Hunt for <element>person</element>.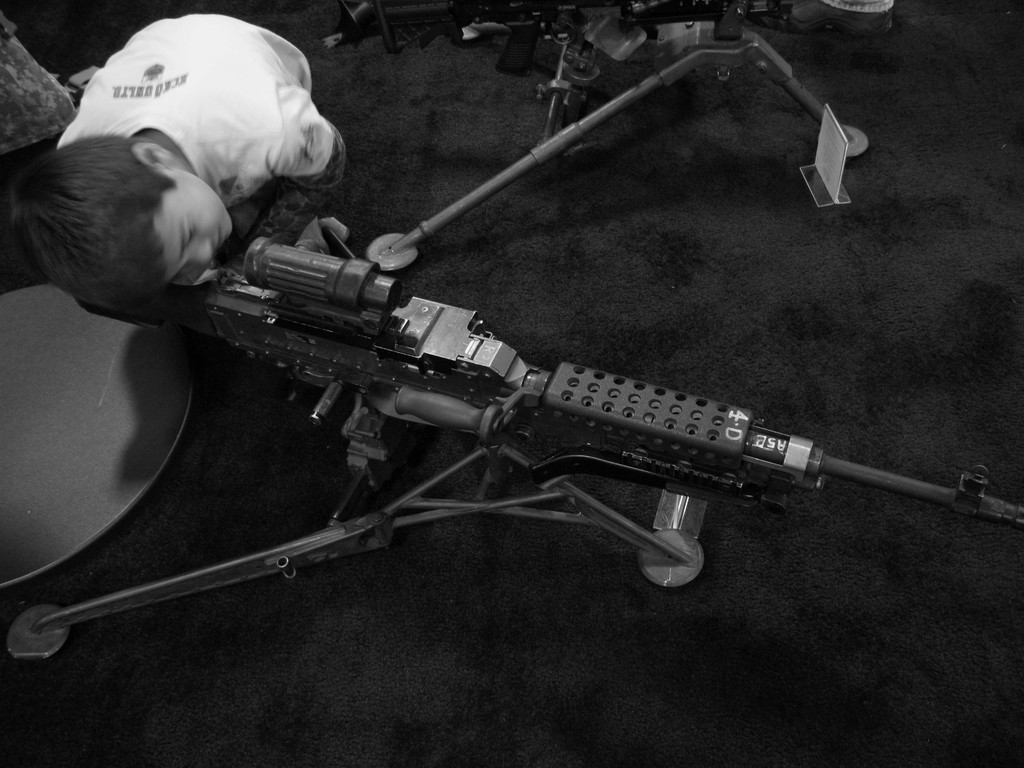
Hunted down at rect(61, 0, 332, 358).
